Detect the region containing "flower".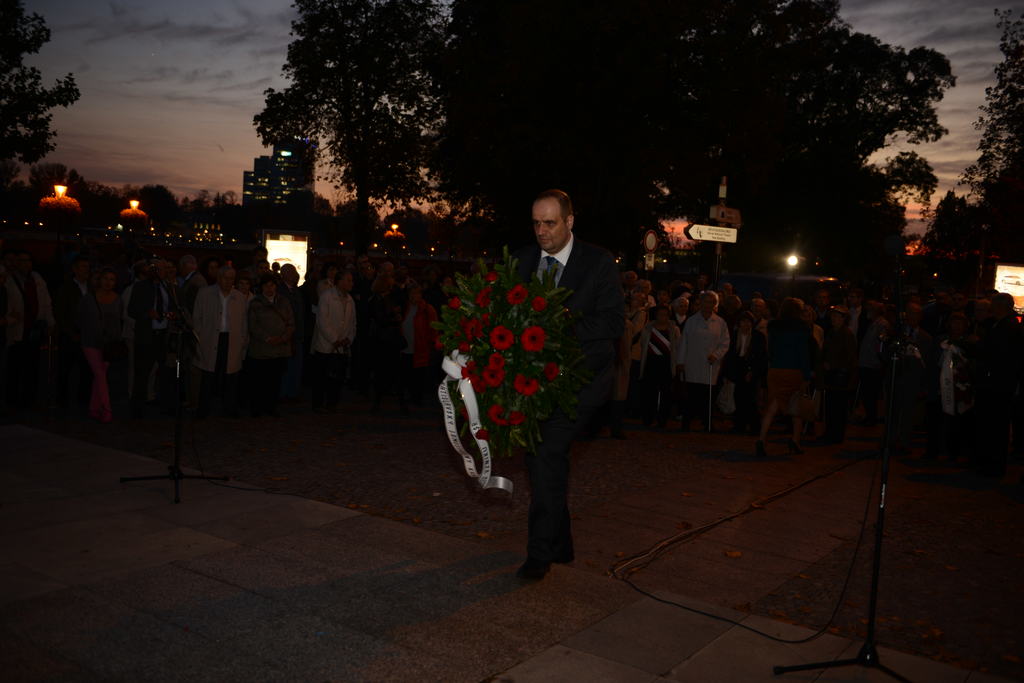
bbox=(435, 335, 445, 350).
